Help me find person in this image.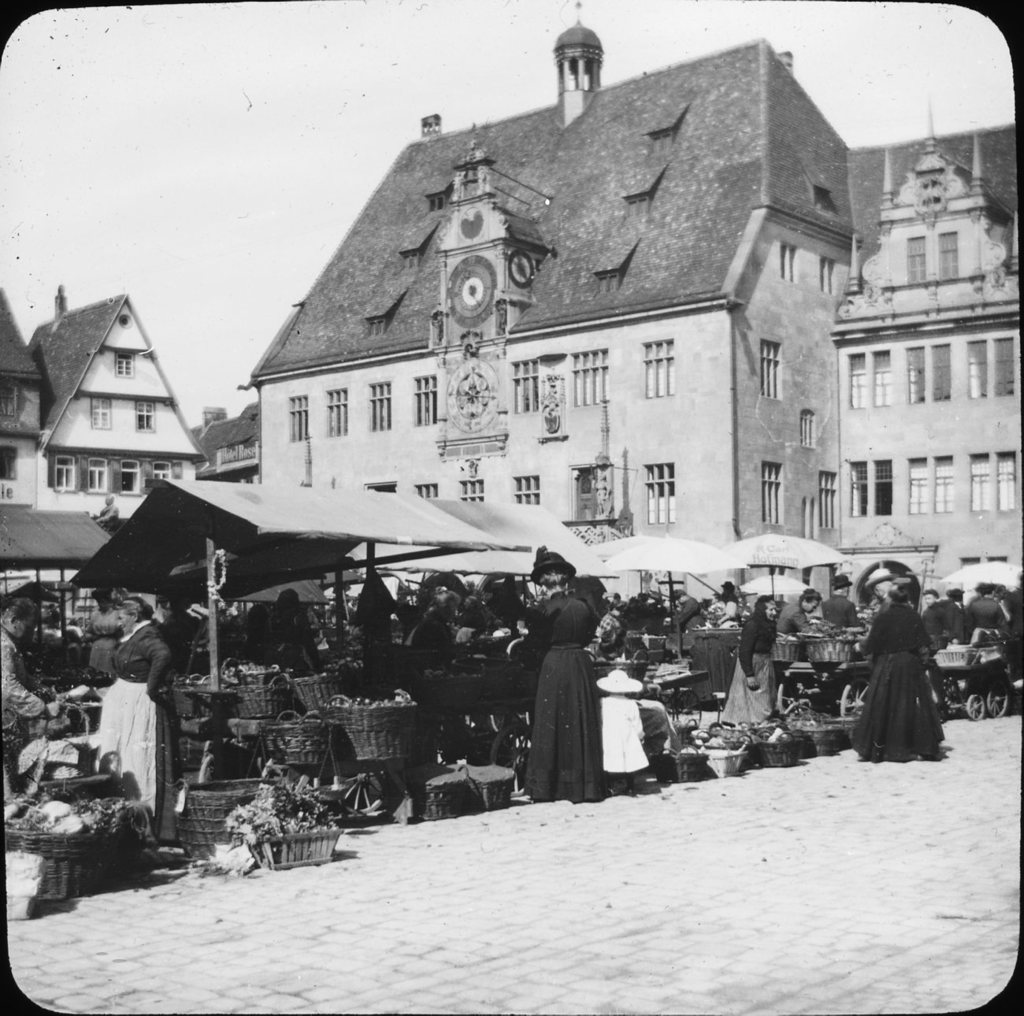
Found it: region(465, 595, 491, 643).
